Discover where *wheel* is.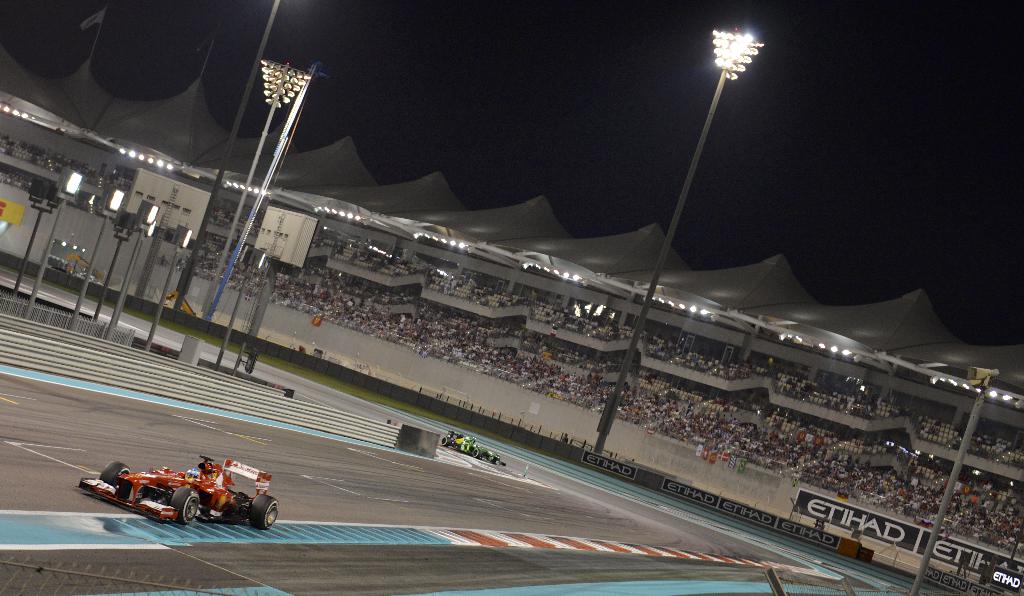
Discovered at BBox(170, 485, 202, 521).
